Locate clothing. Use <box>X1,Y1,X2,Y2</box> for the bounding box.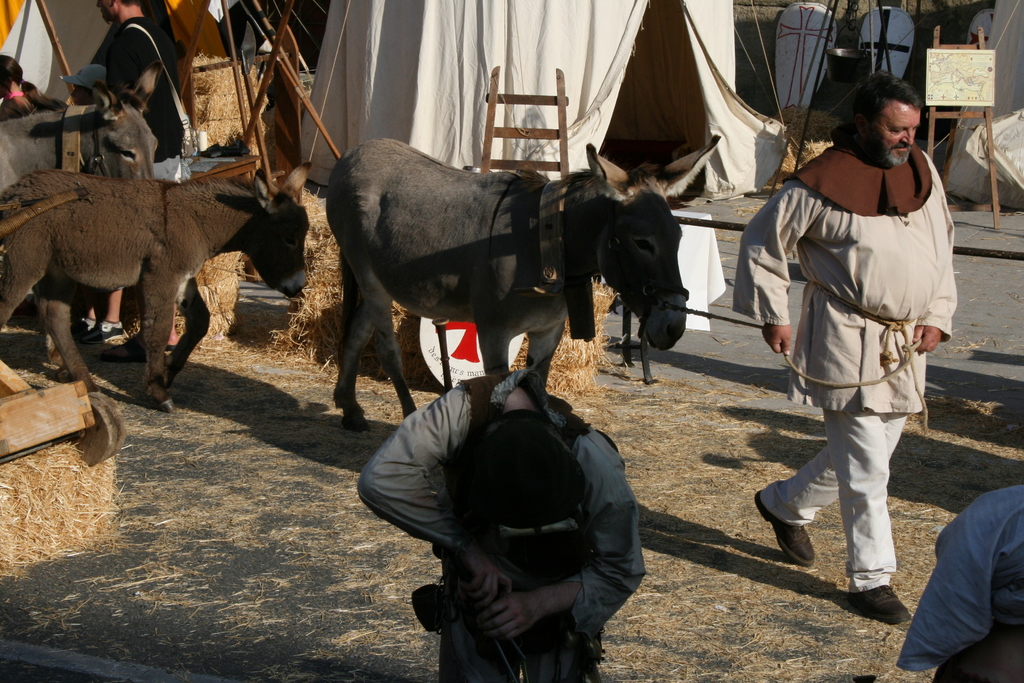
<box>95,19,197,201</box>.
